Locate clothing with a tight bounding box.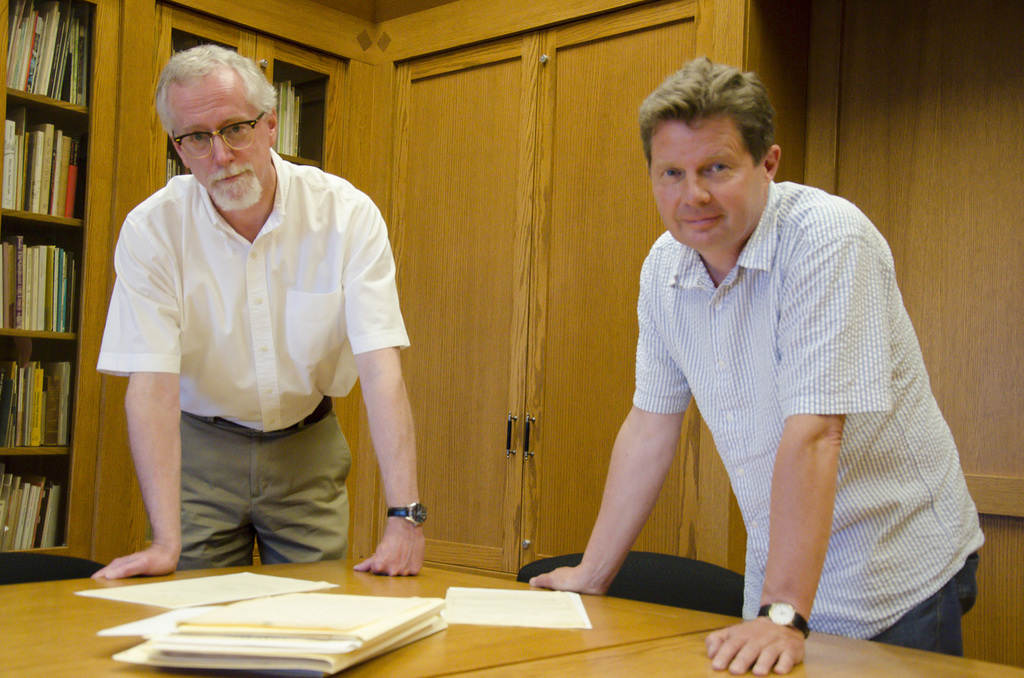
Rect(94, 142, 409, 564).
